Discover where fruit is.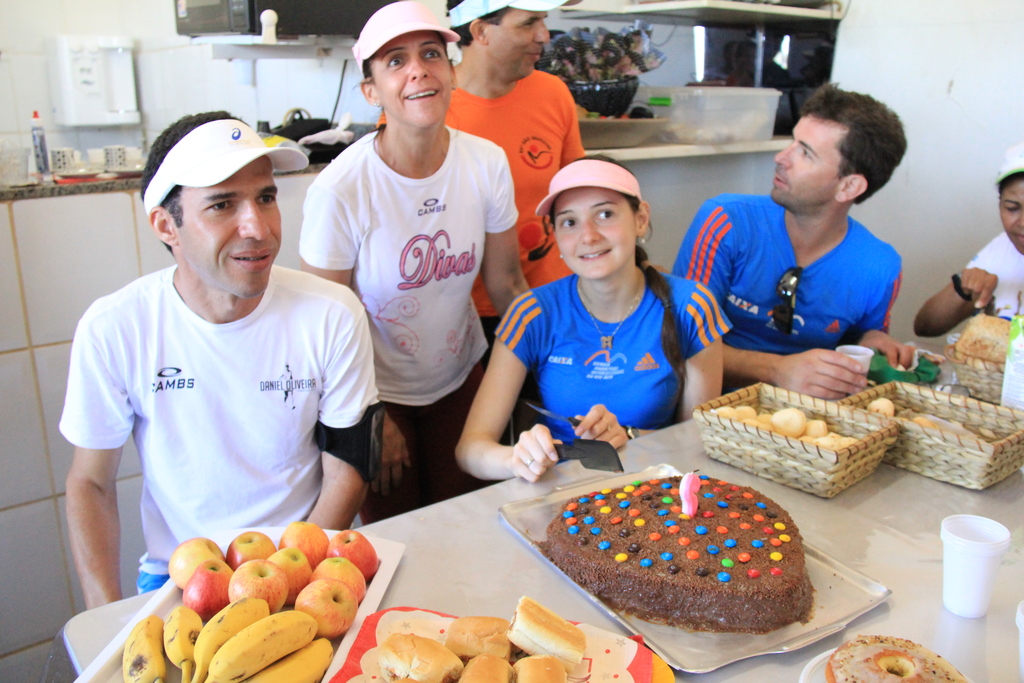
Discovered at [x1=182, y1=560, x2=234, y2=622].
